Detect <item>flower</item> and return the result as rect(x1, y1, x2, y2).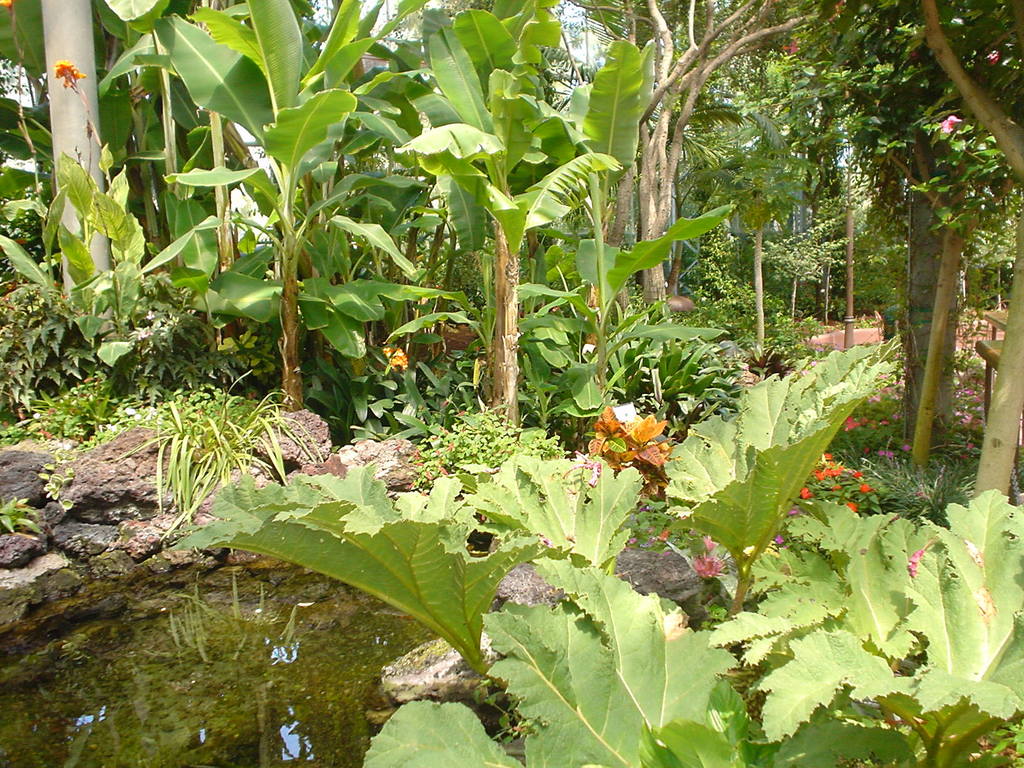
rect(655, 526, 674, 540).
